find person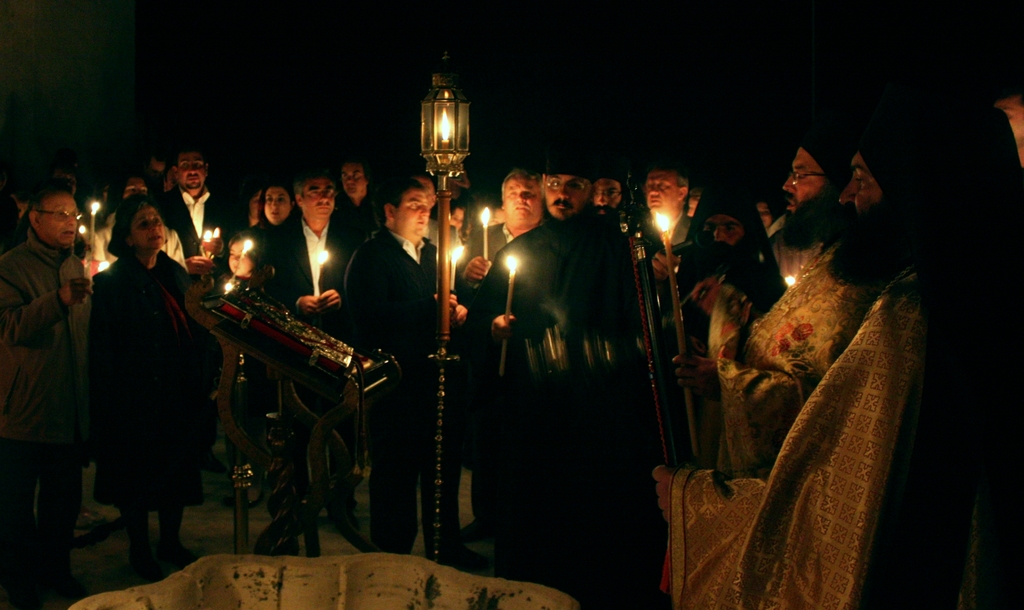
648, 89, 1023, 609
